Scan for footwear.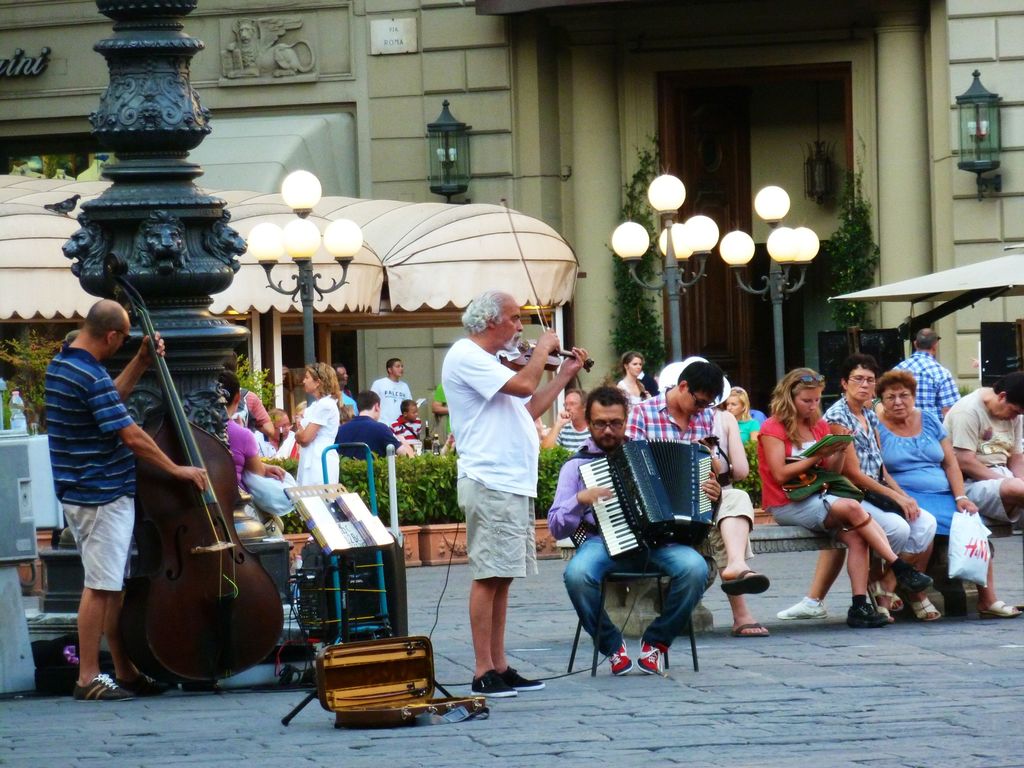
Scan result: 845 604 891 630.
